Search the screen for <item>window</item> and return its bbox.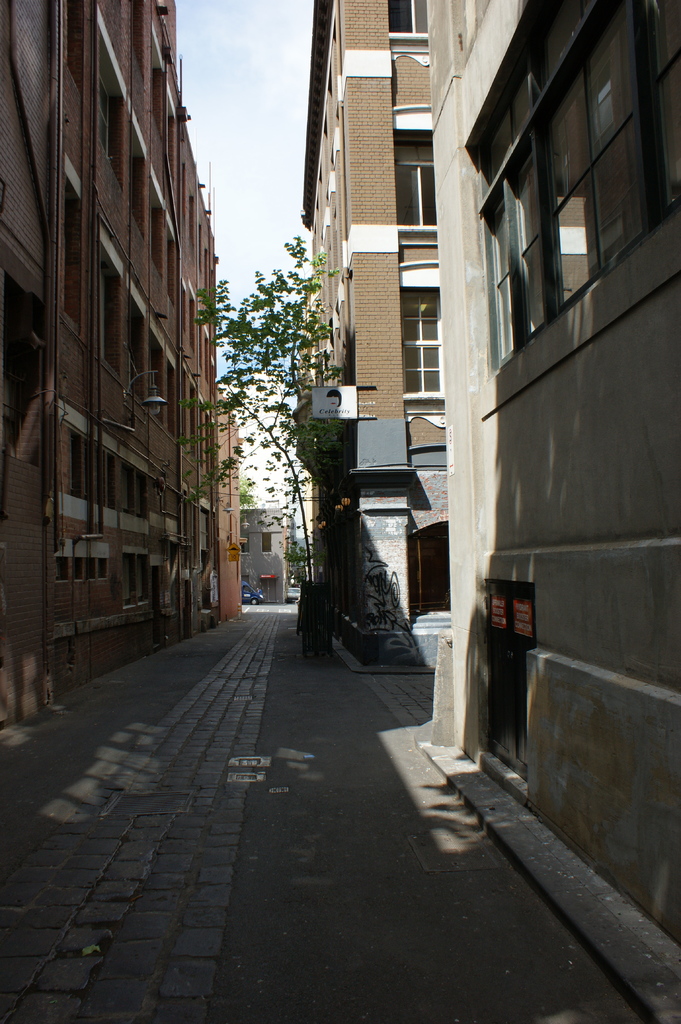
Found: [487, 40, 641, 337].
